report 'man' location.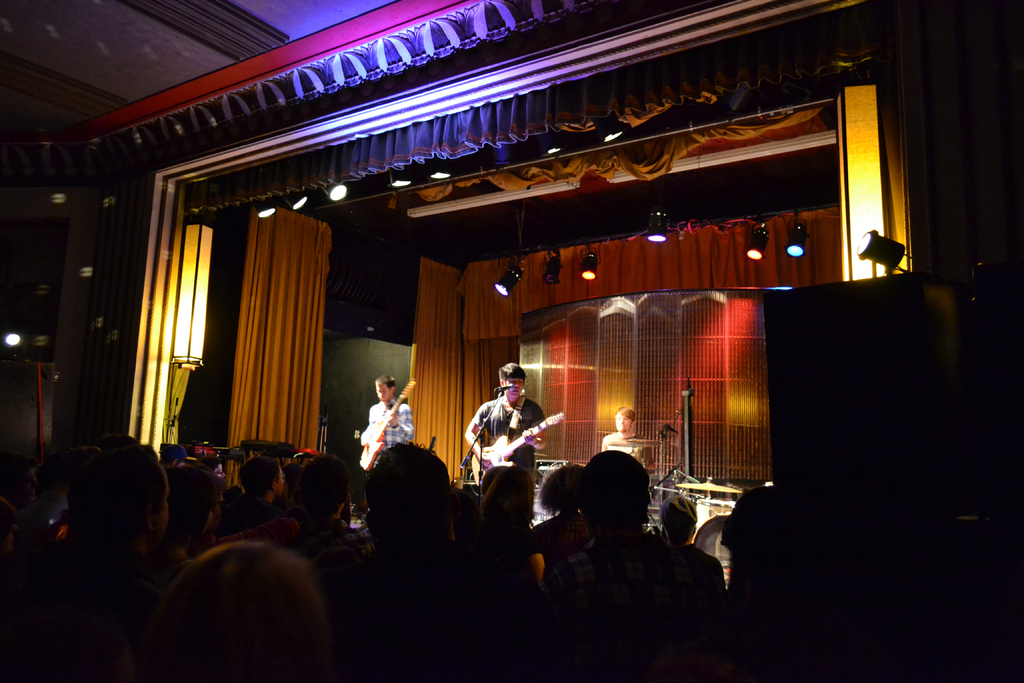
Report: 465,358,553,483.
